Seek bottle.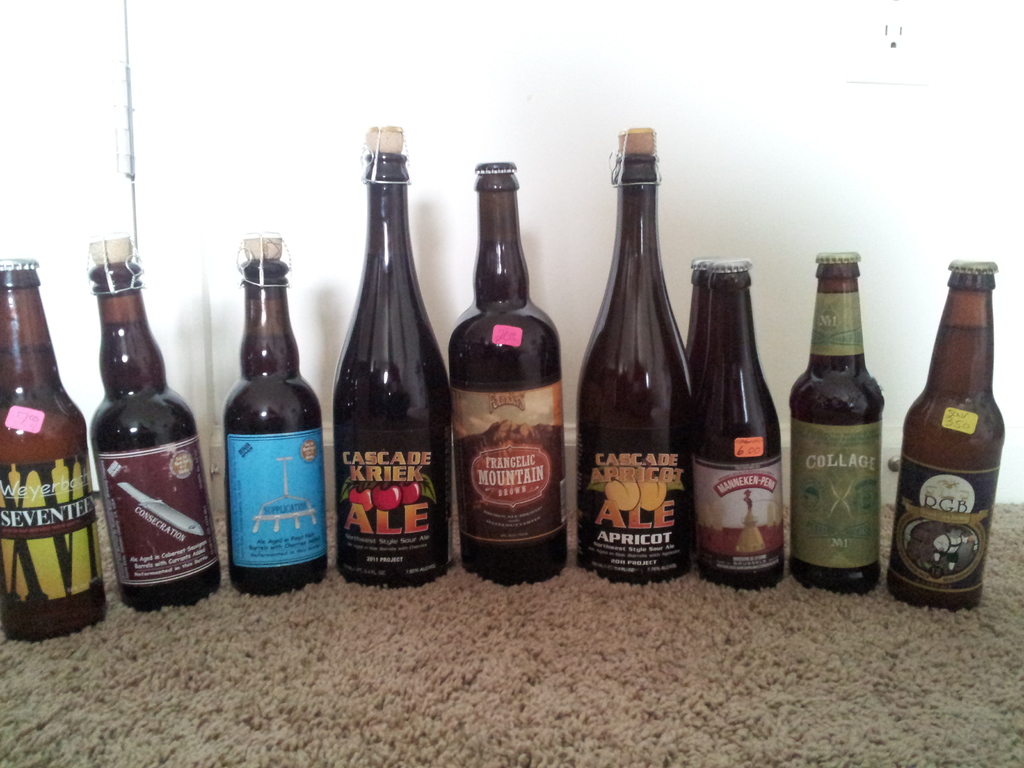
(694, 259, 785, 590).
